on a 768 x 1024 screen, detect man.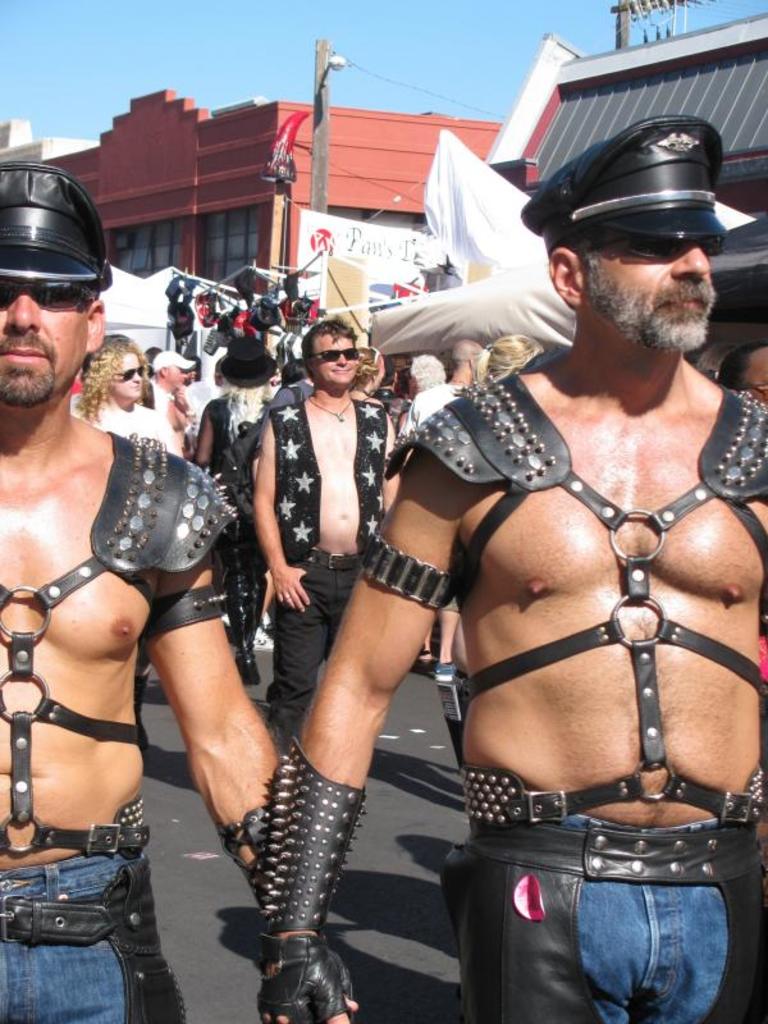
{"x1": 151, "y1": 348, "x2": 196, "y2": 461}.
